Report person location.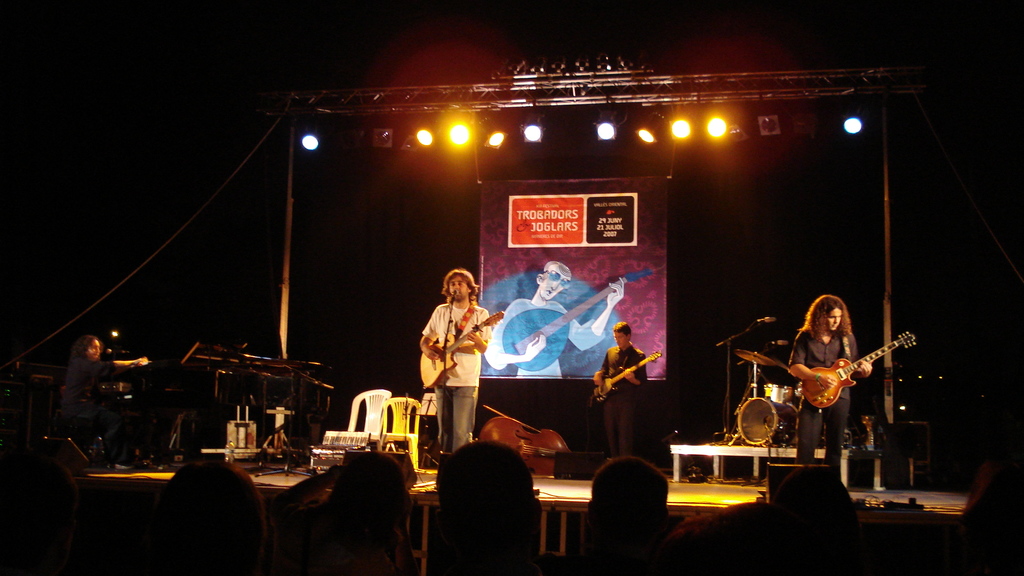
Report: 593/321/648/460.
